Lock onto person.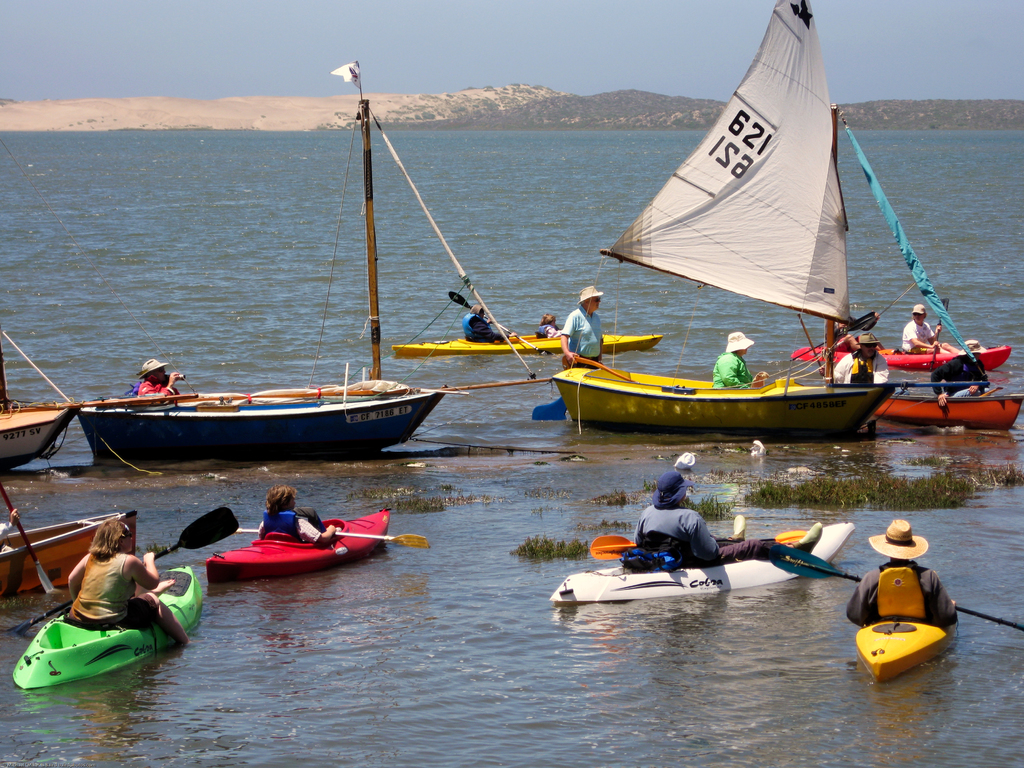
Locked: {"left": 68, "top": 513, "right": 170, "bottom": 637}.
